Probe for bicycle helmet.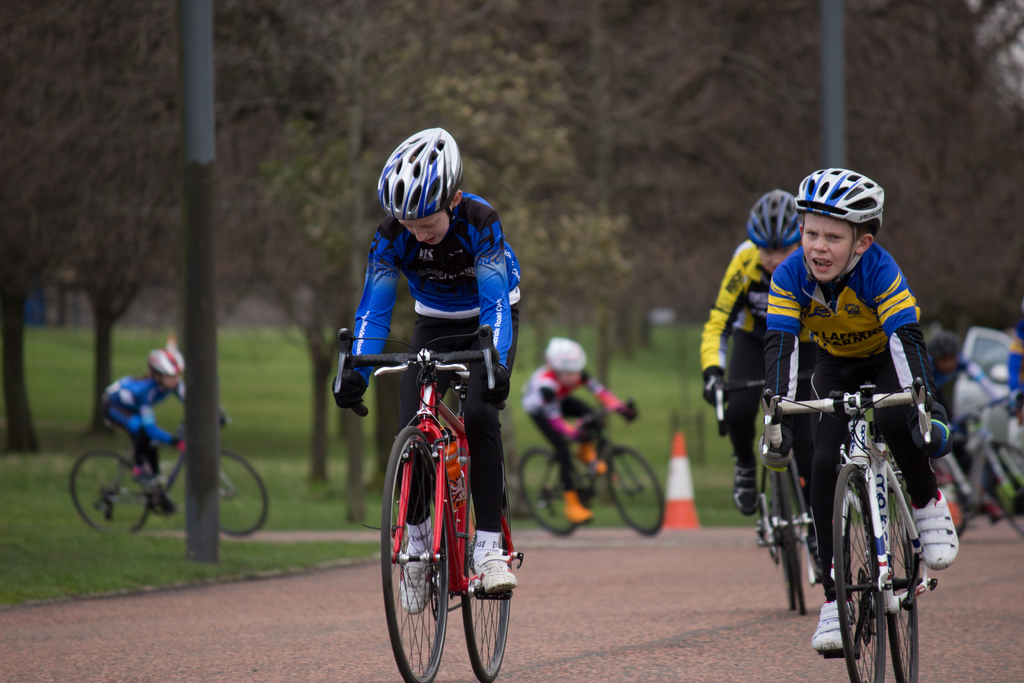
Probe result: BBox(796, 167, 886, 227).
